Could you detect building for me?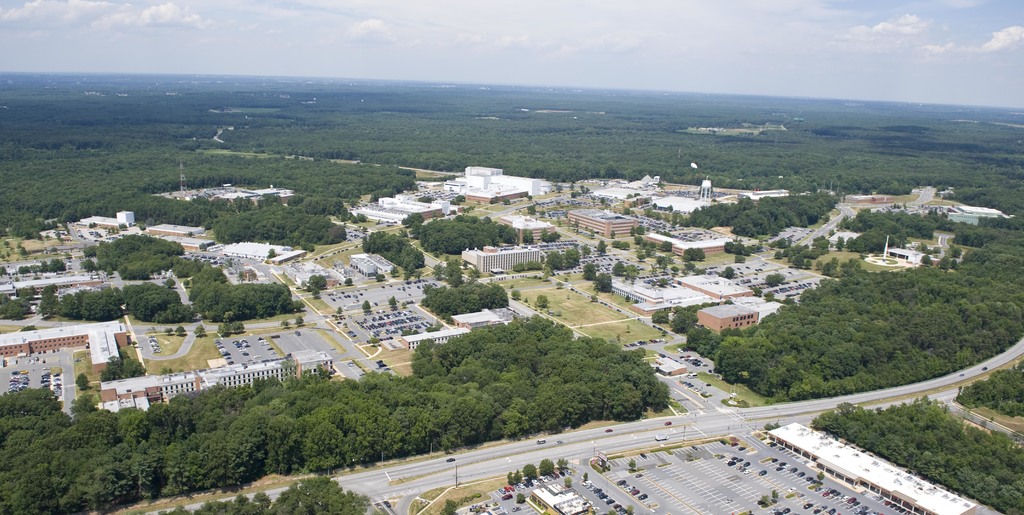
Detection result: <region>347, 189, 440, 236</region>.
